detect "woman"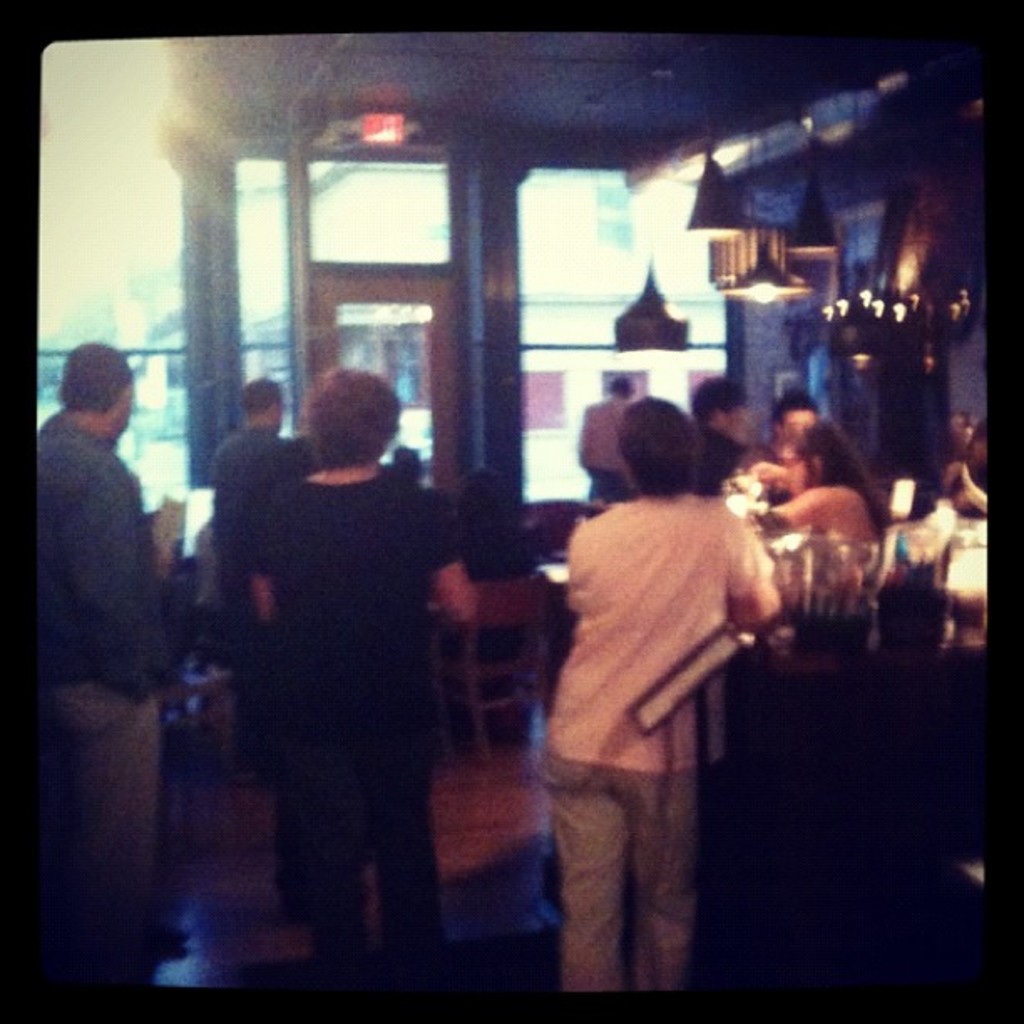
bbox=(728, 435, 907, 576)
